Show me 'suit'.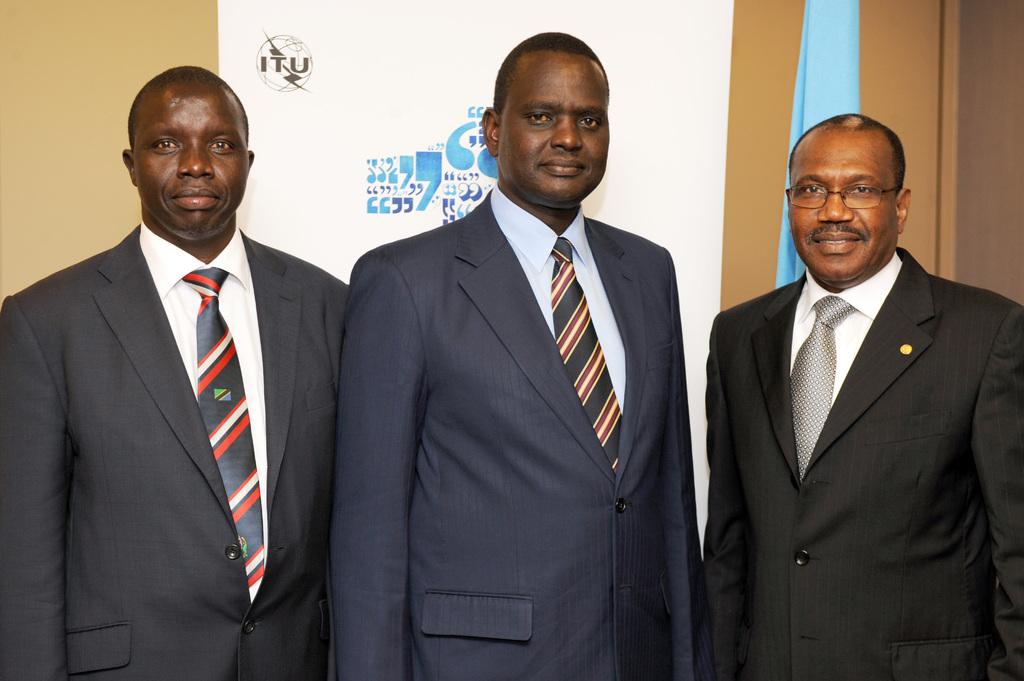
'suit' is here: bbox=(342, 31, 716, 680).
